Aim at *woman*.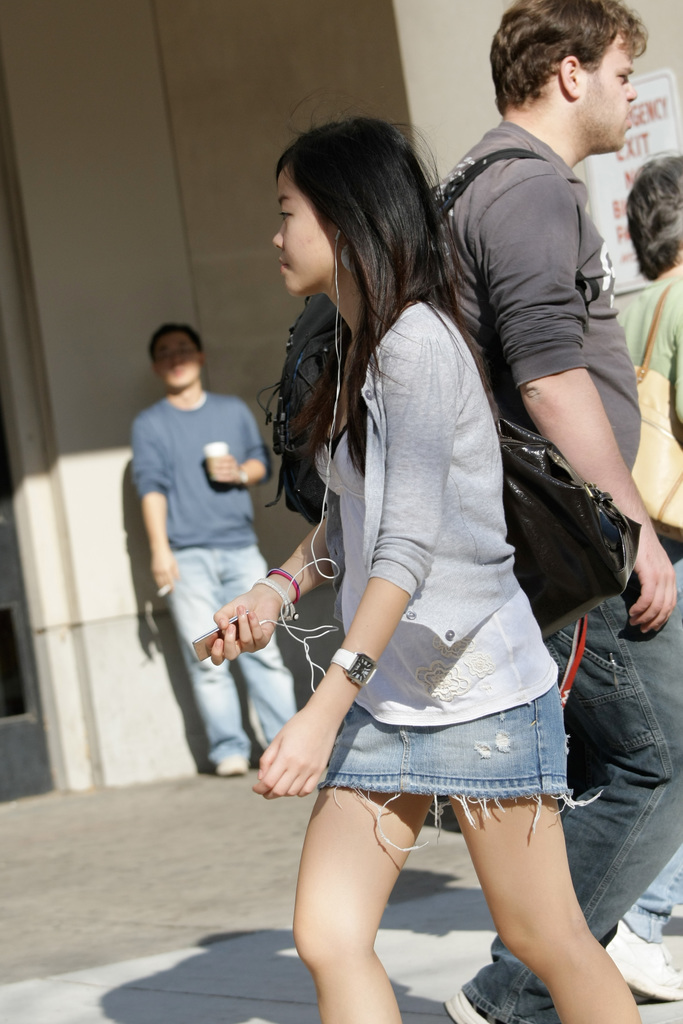
Aimed at bbox=(208, 92, 643, 1023).
